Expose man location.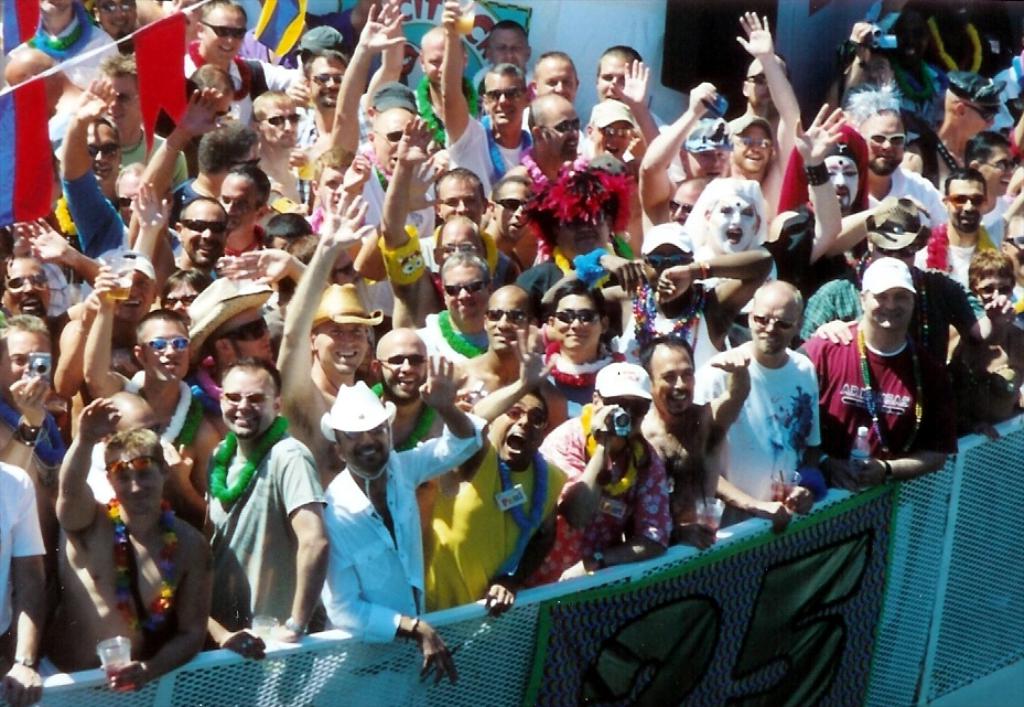
Exposed at 845 87 942 225.
